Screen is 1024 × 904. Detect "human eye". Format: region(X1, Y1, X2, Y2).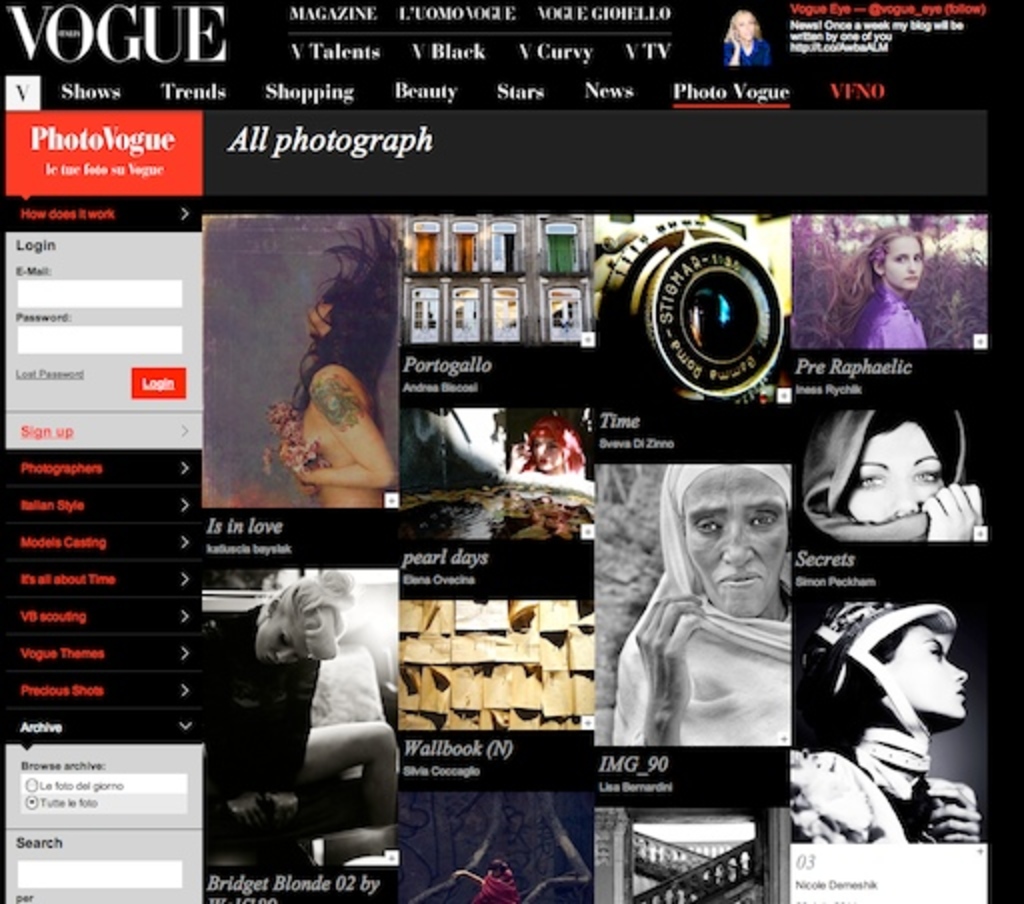
region(914, 256, 924, 262).
